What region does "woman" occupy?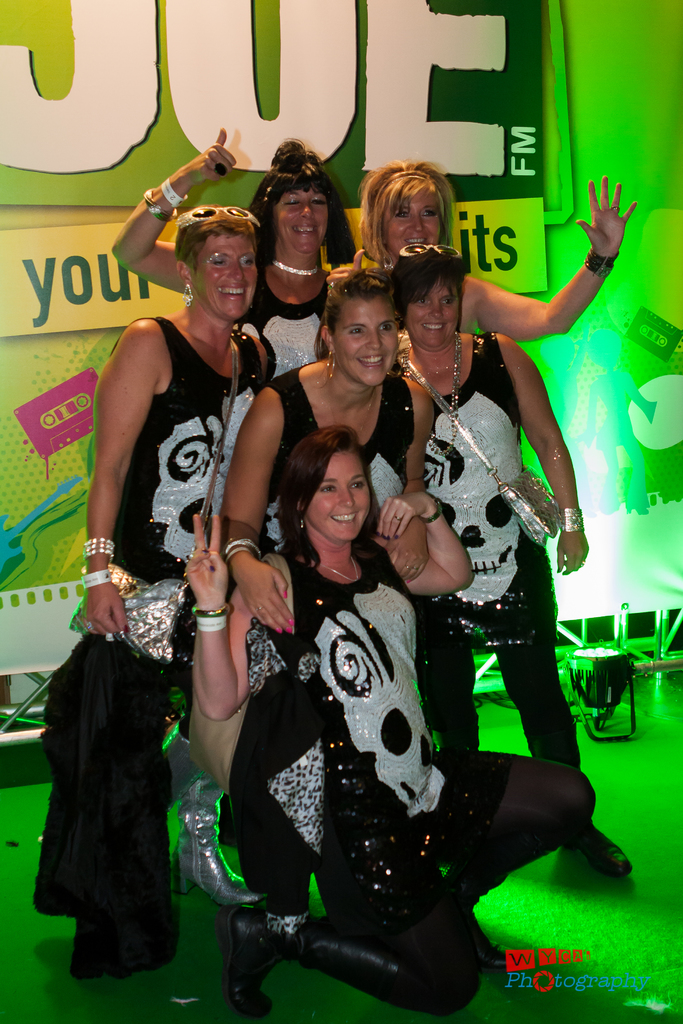
bbox(112, 136, 384, 368).
